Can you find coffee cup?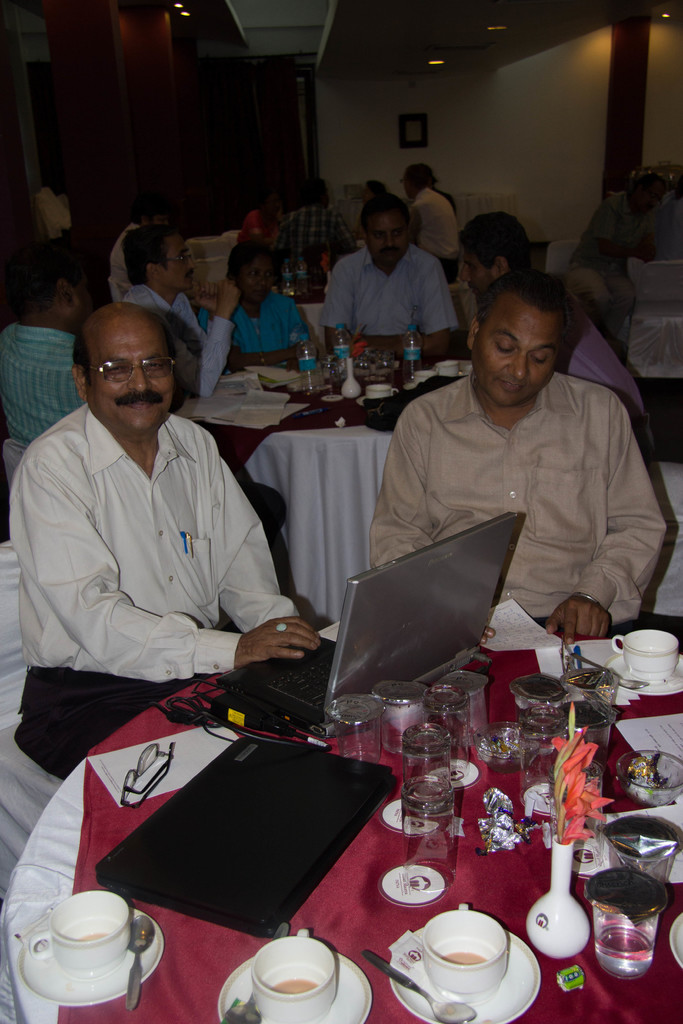
Yes, bounding box: bbox=(425, 904, 508, 1000).
